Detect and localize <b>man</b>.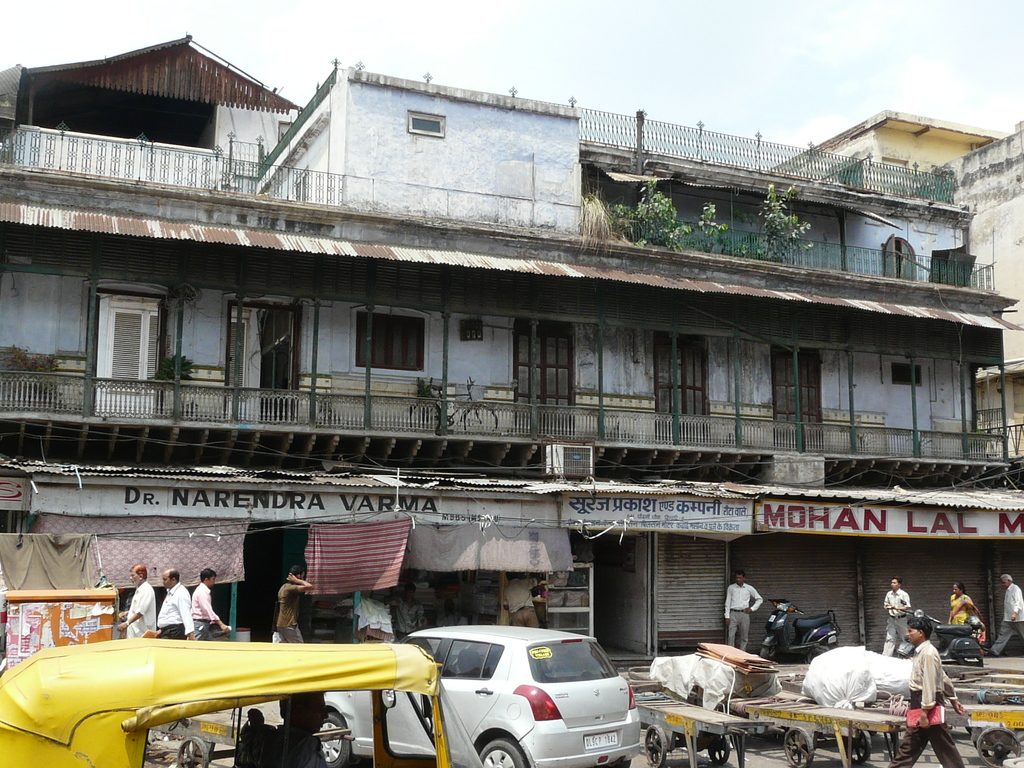
Localized at (275, 564, 315, 643).
